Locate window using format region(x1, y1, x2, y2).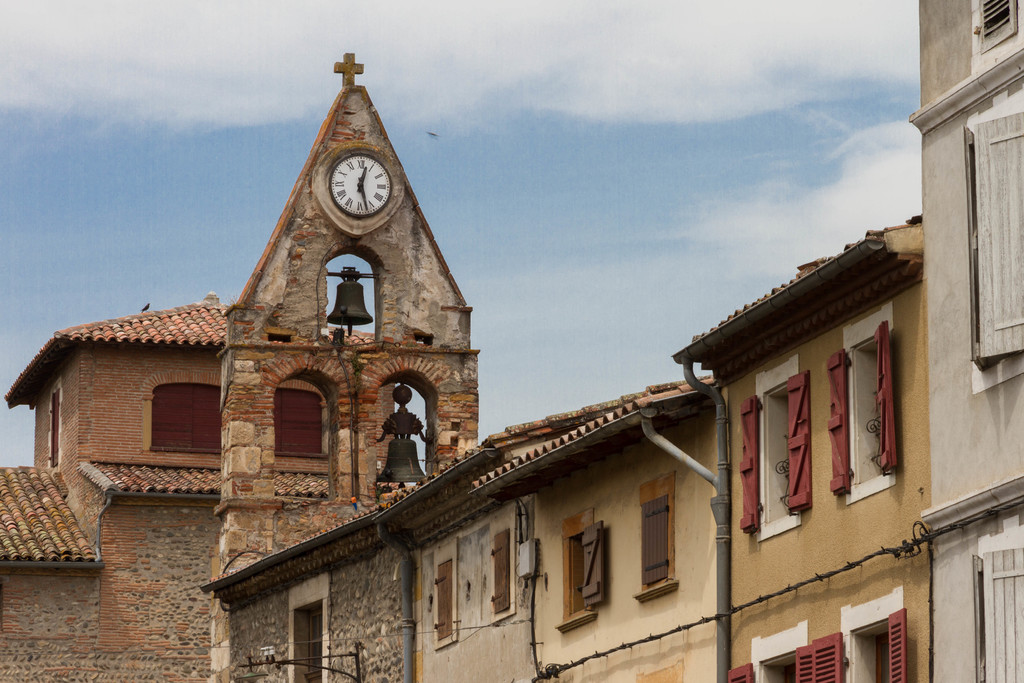
region(152, 384, 226, 457).
